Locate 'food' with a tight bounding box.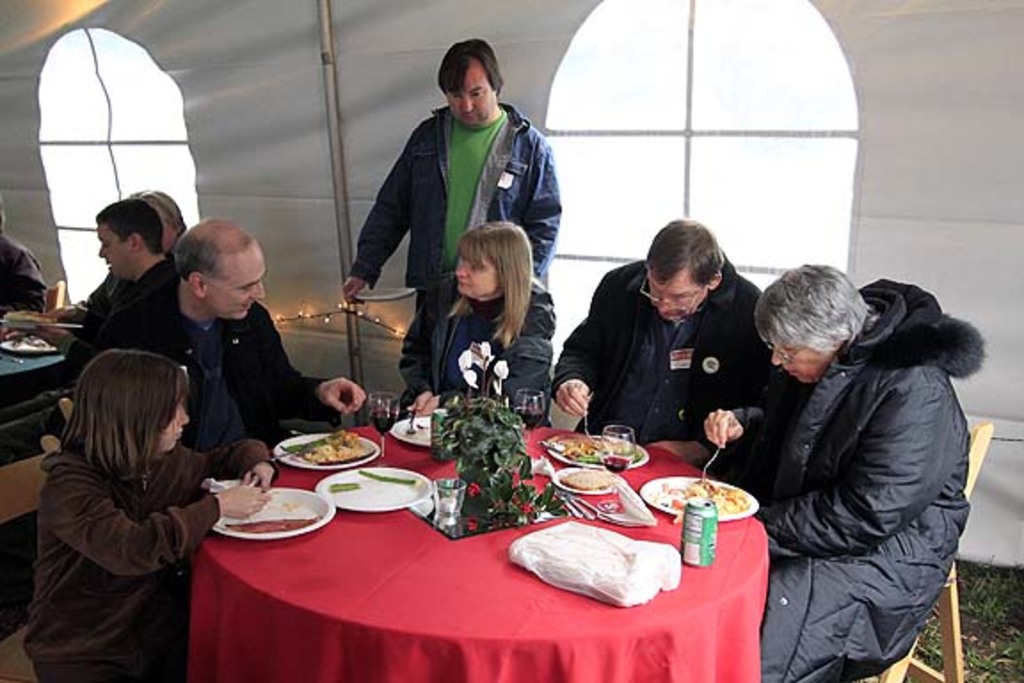
356 464 418 489.
